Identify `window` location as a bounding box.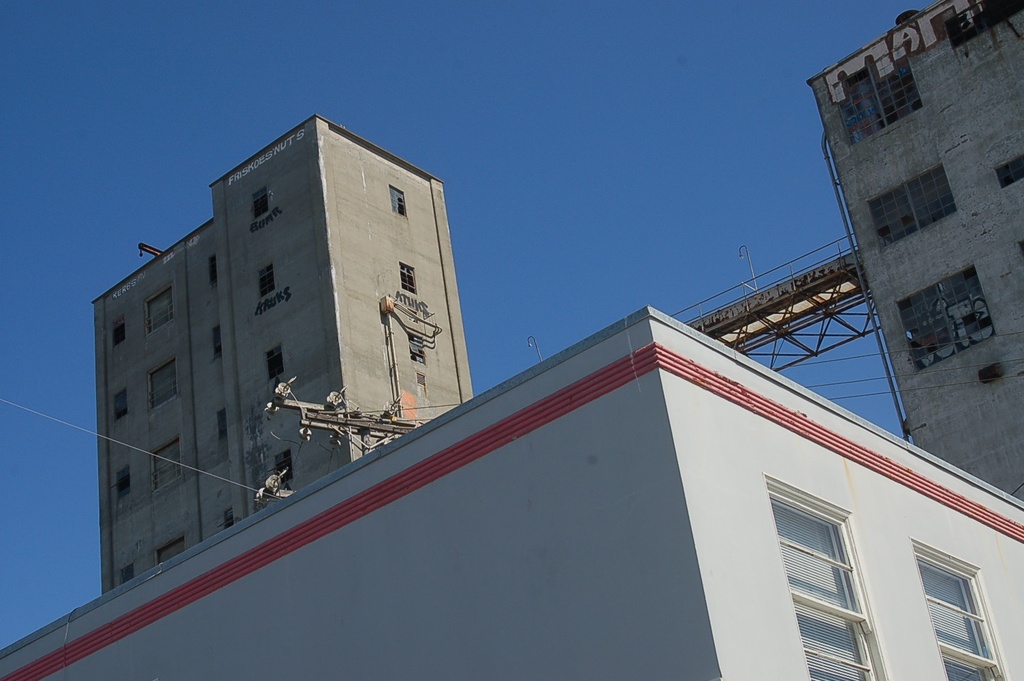
l=140, t=287, r=175, b=332.
